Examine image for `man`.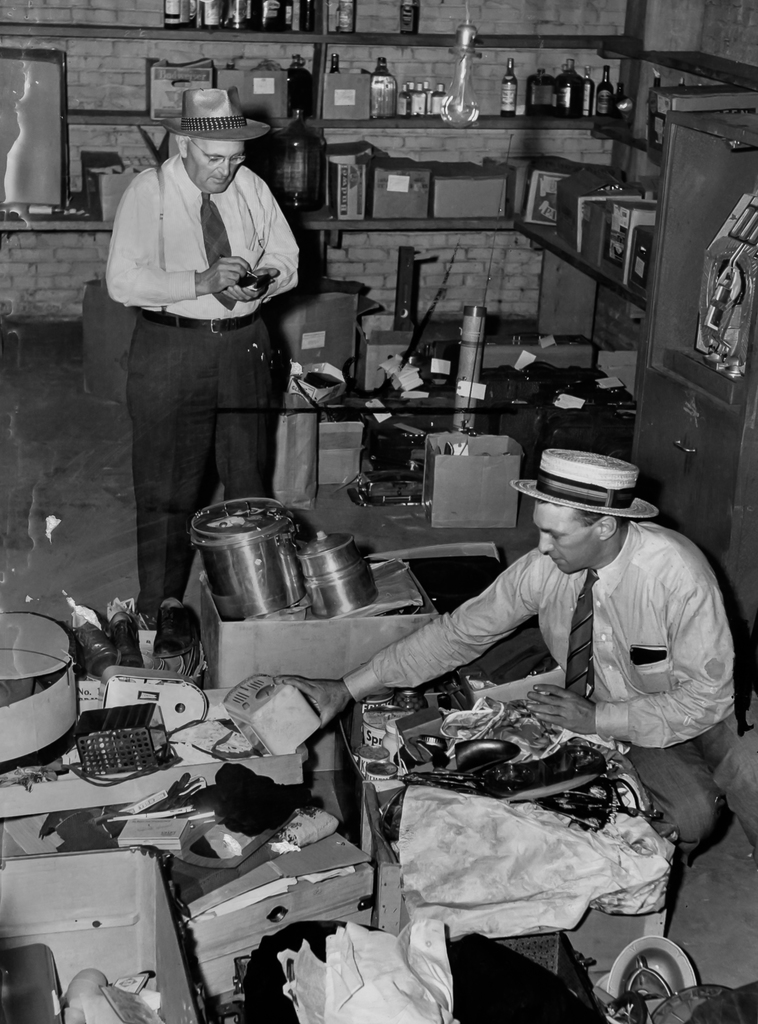
Examination result: <bbox>273, 452, 734, 853</bbox>.
